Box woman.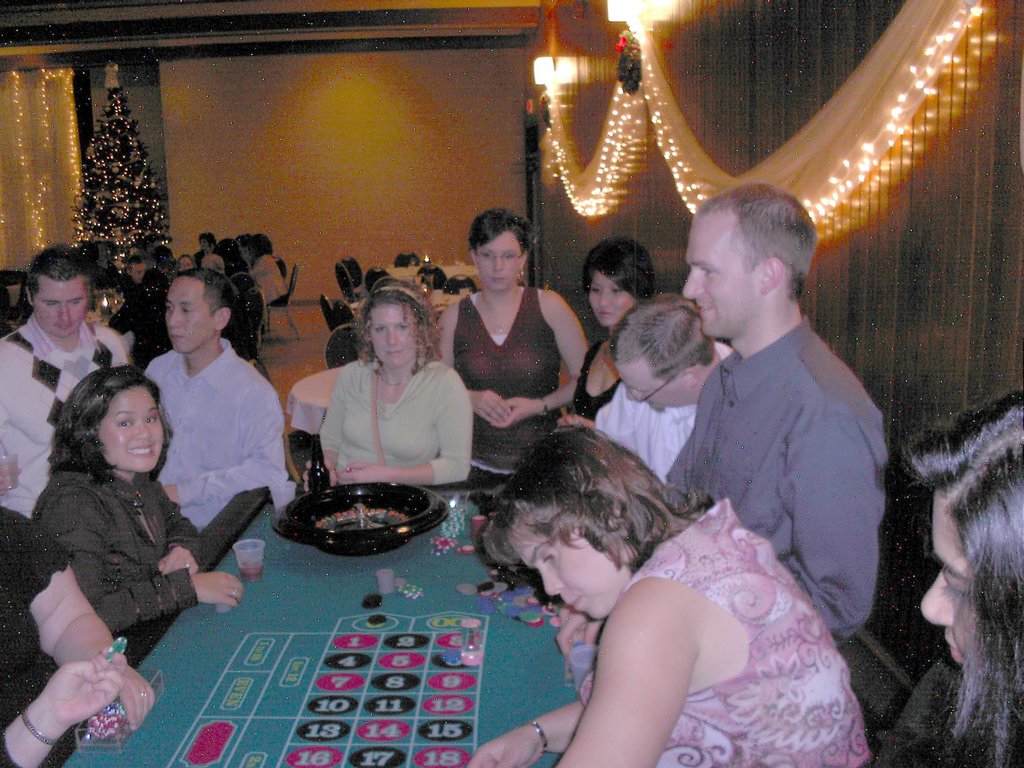
865,378,1023,767.
